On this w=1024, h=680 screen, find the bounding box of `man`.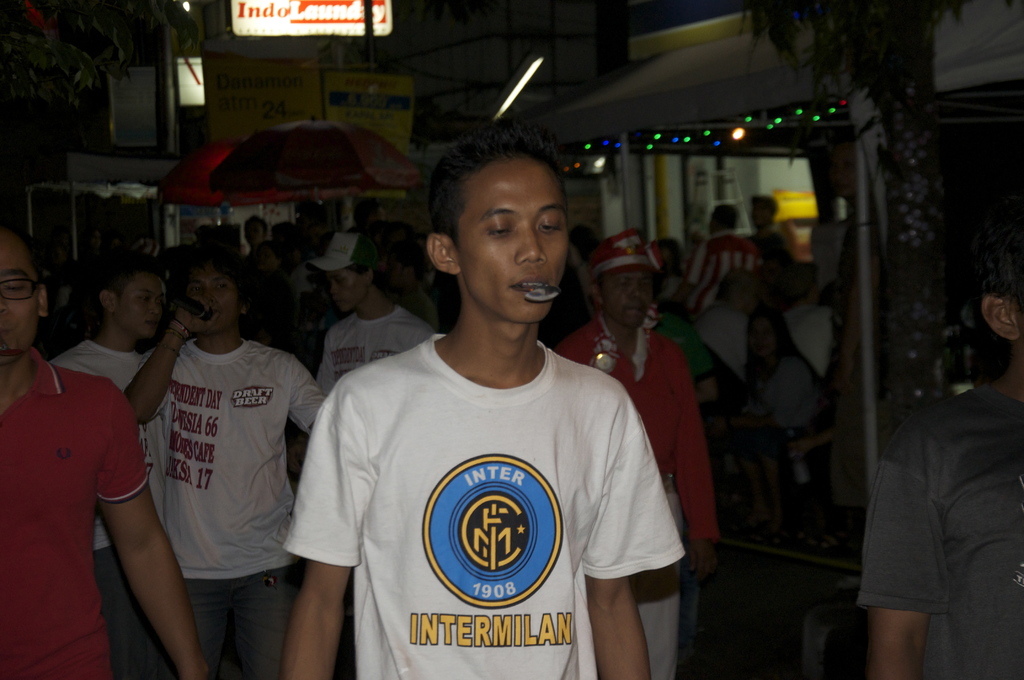
Bounding box: 778:263:846:397.
